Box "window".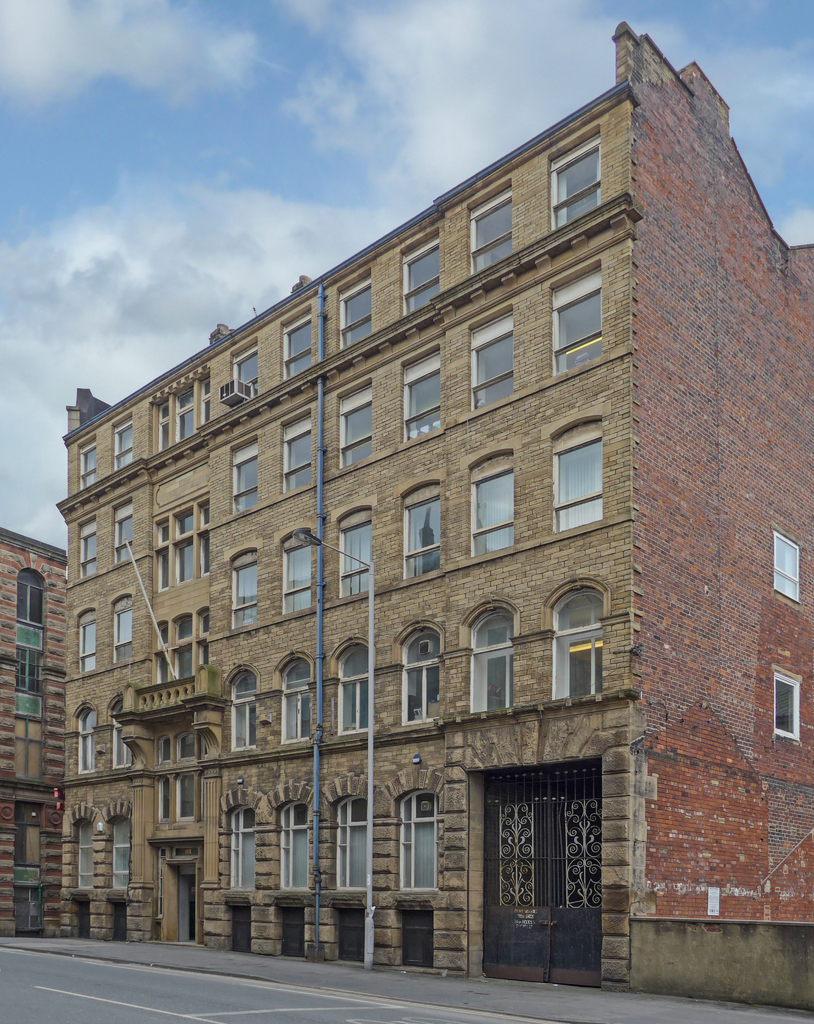
332,495,382,605.
